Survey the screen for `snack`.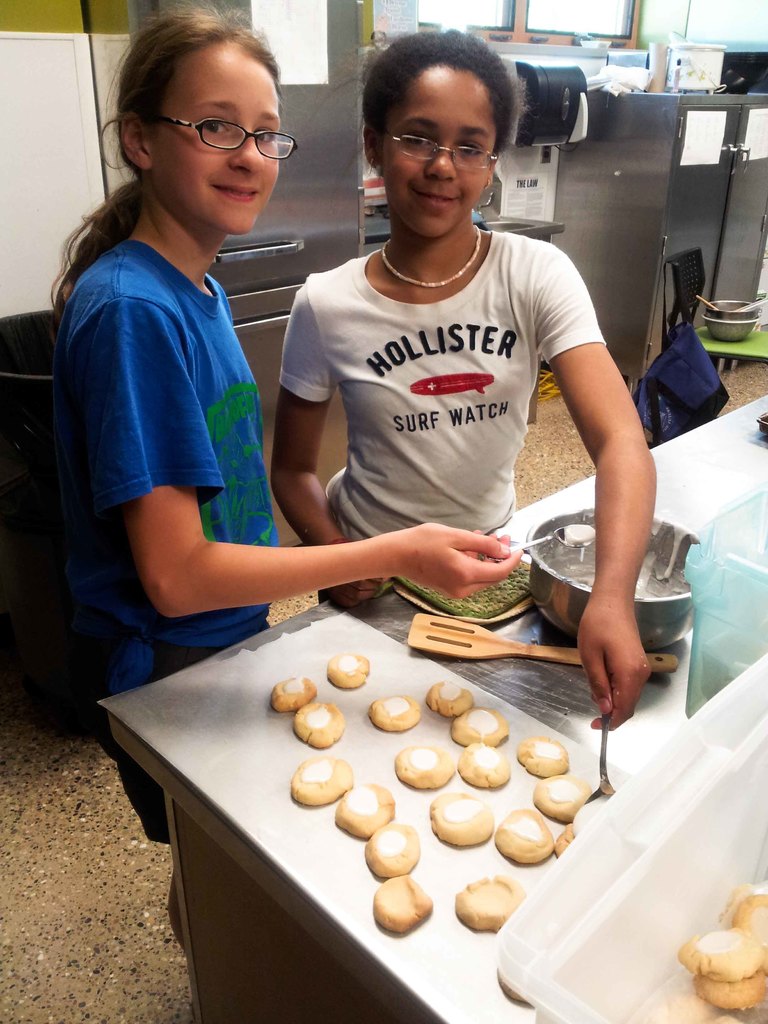
Survey found: {"left": 691, "top": 972, "right": 767, "bottom": 1011}.
